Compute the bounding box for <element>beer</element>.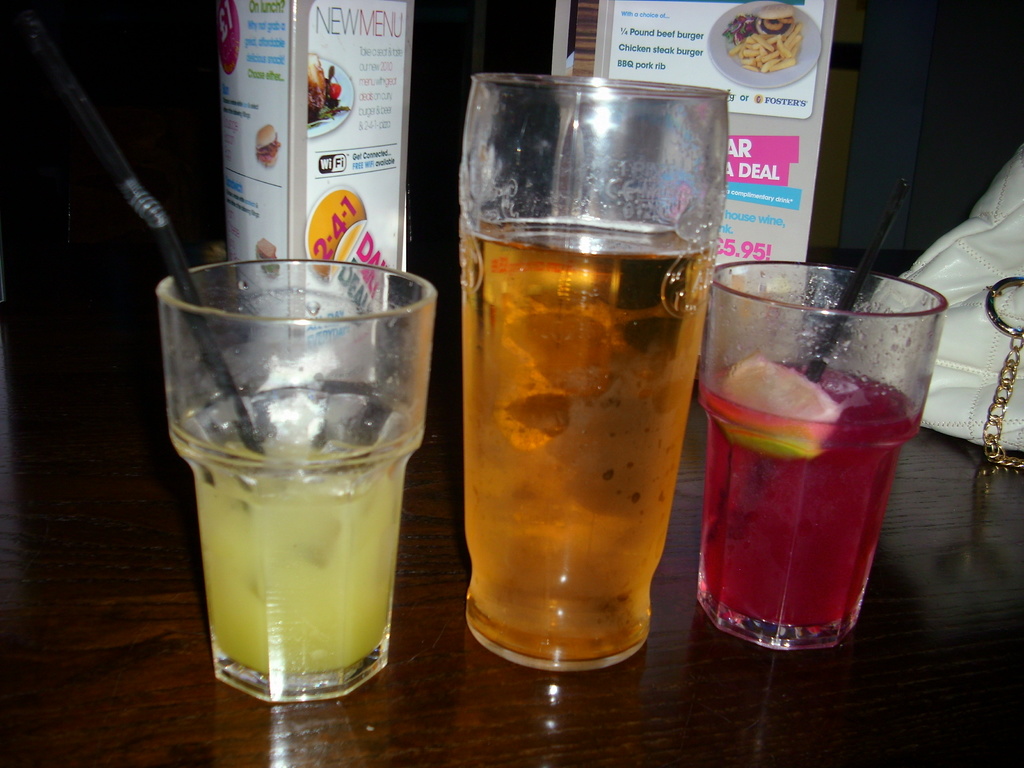
locate(157, 239, 431, 705).
